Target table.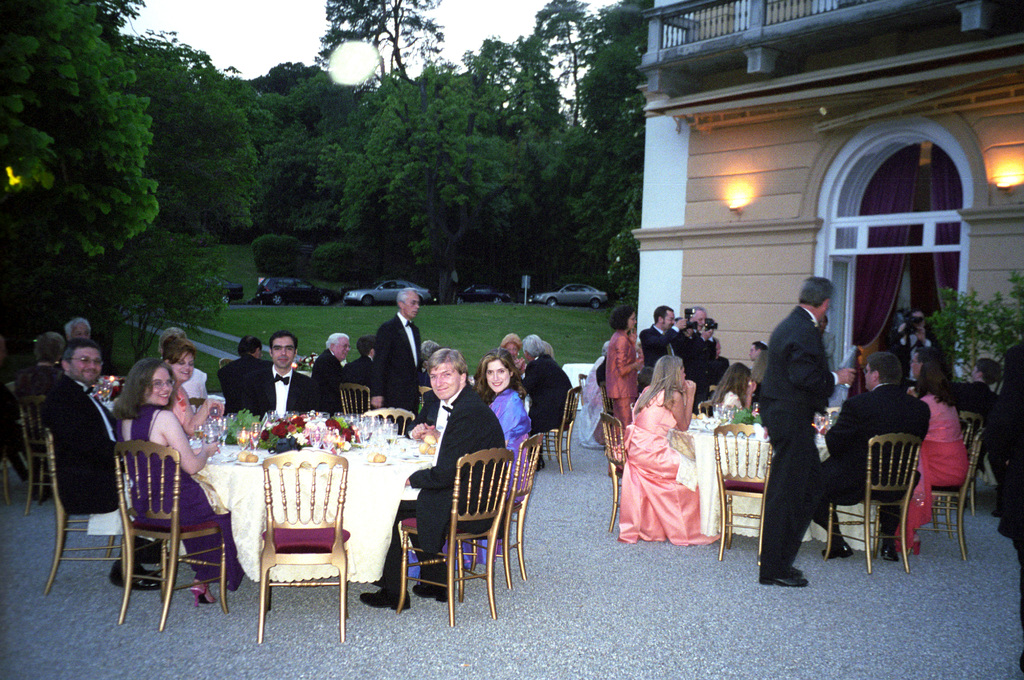
Target region: [left=563, top=362, right=598, bottom=405].
